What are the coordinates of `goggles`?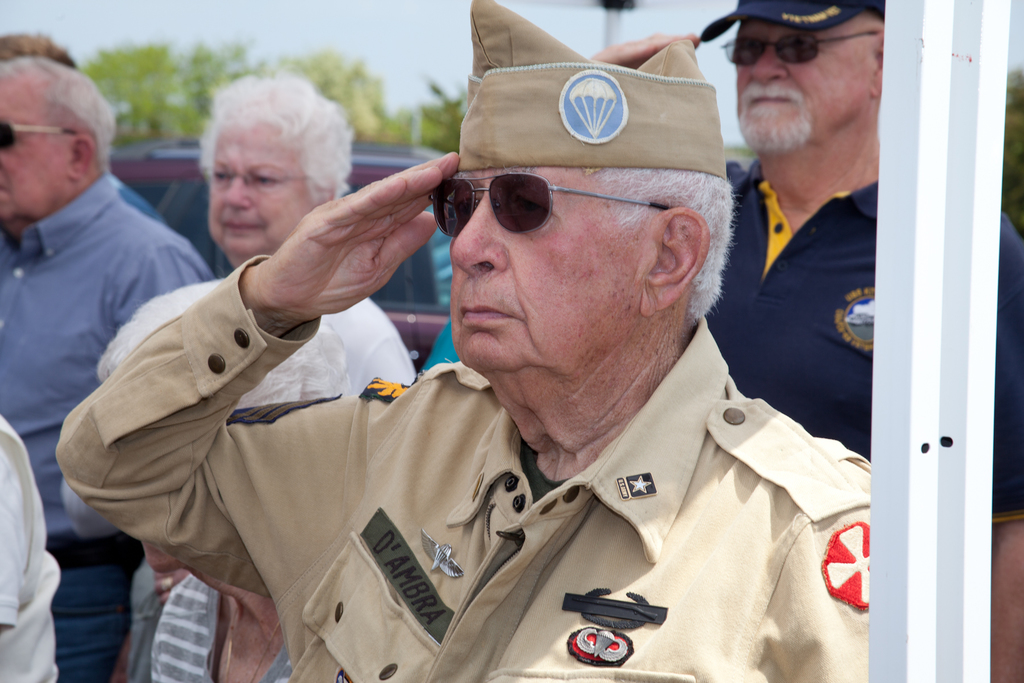
{"left": 720, "top": 28, "right": 881, "bottom": 70}.
